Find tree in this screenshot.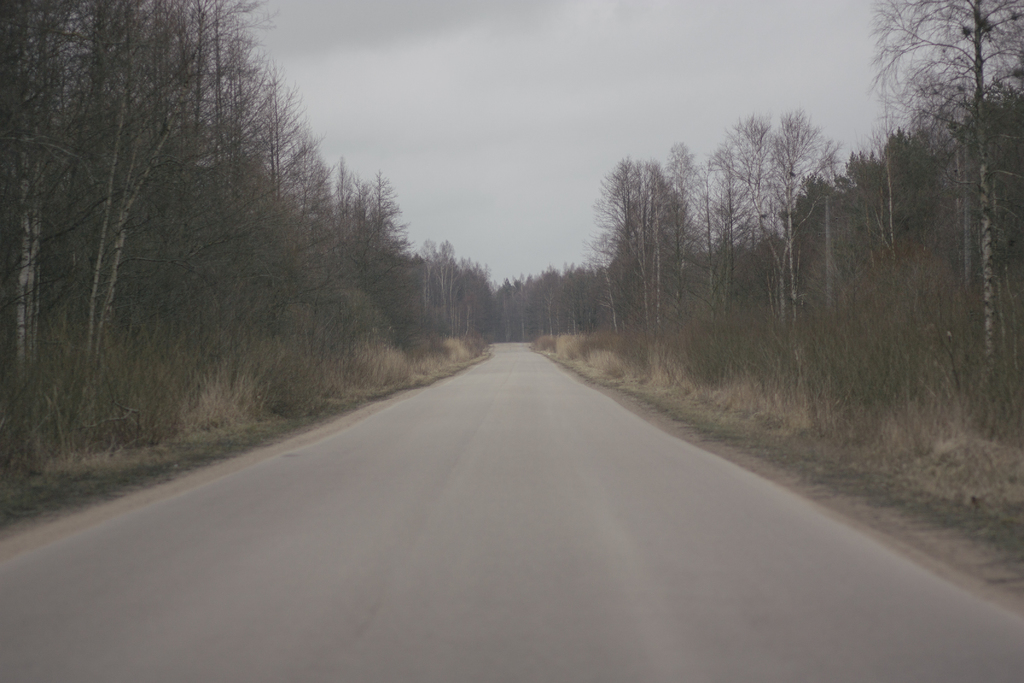
The bounding box for tree is x1=868, y1=0, x2=1023, y2=384.
